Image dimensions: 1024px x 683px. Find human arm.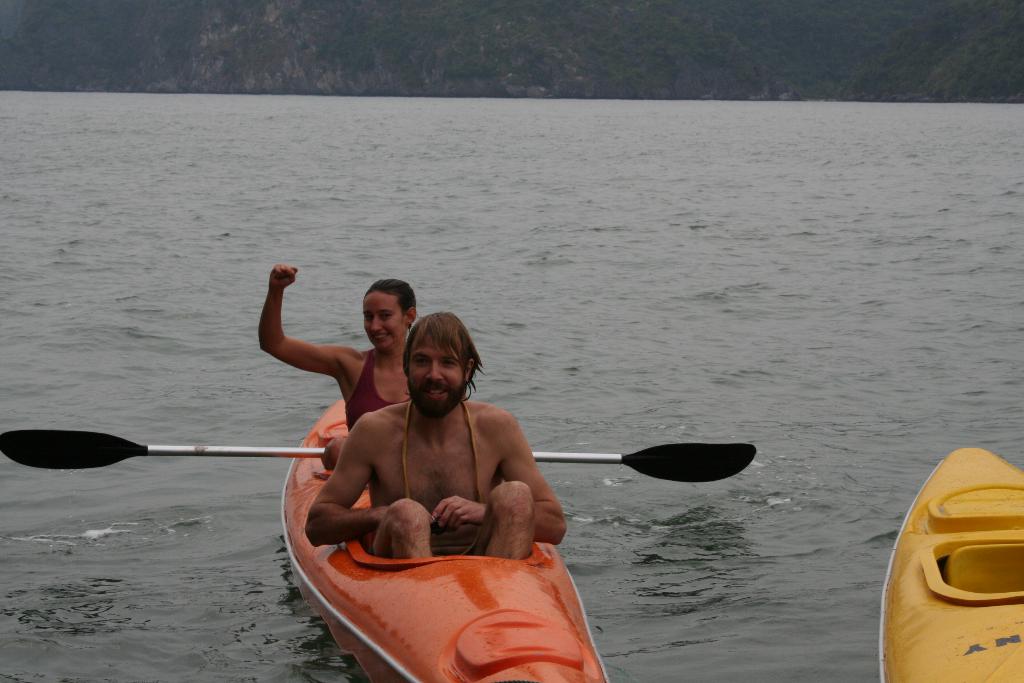
detection(250, 277, 328, 403).
